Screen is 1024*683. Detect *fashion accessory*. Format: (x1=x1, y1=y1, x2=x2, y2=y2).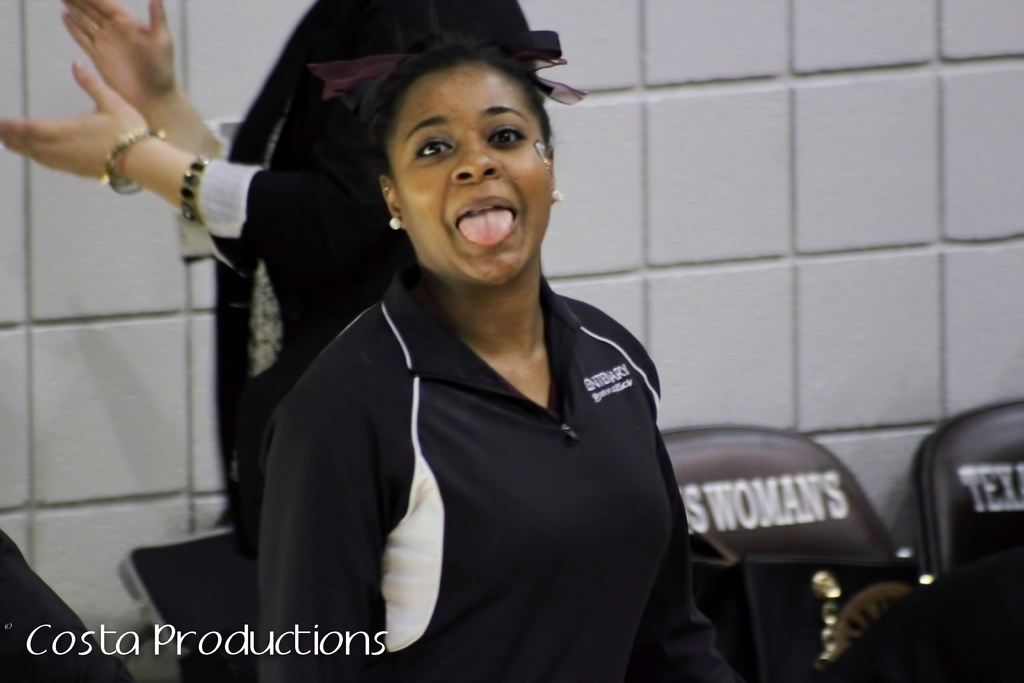
(x1=387, y1=211, x2=404, y2=229).
